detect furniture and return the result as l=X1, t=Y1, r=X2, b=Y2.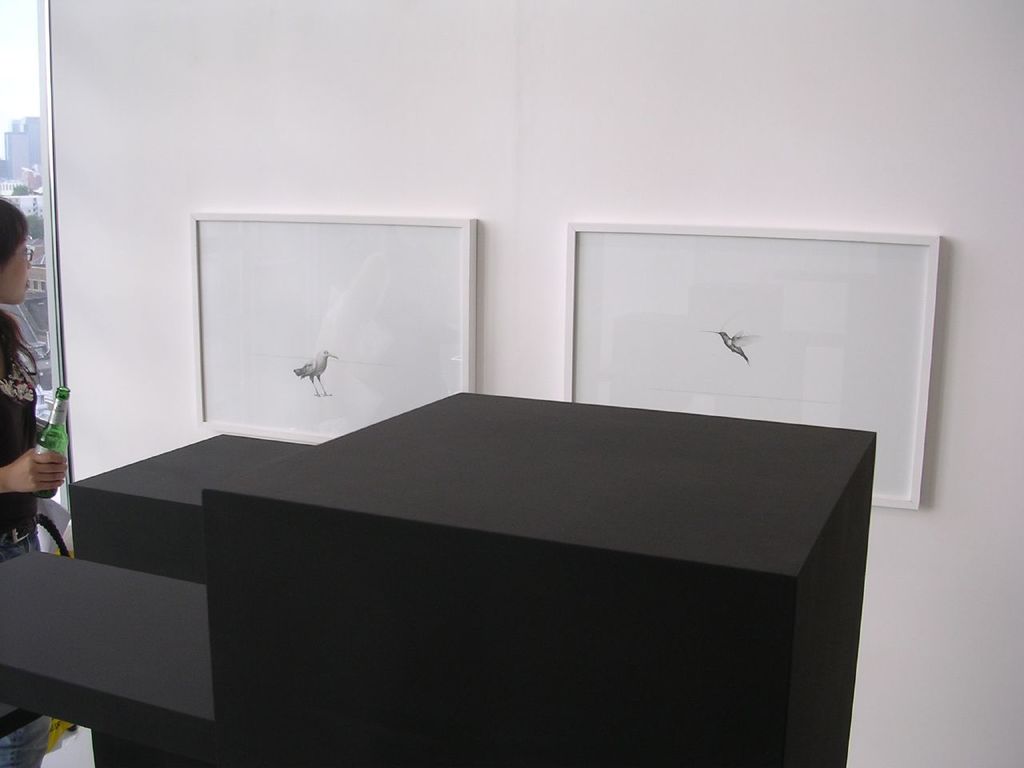
l=0, t=386, r=878, b=767.
